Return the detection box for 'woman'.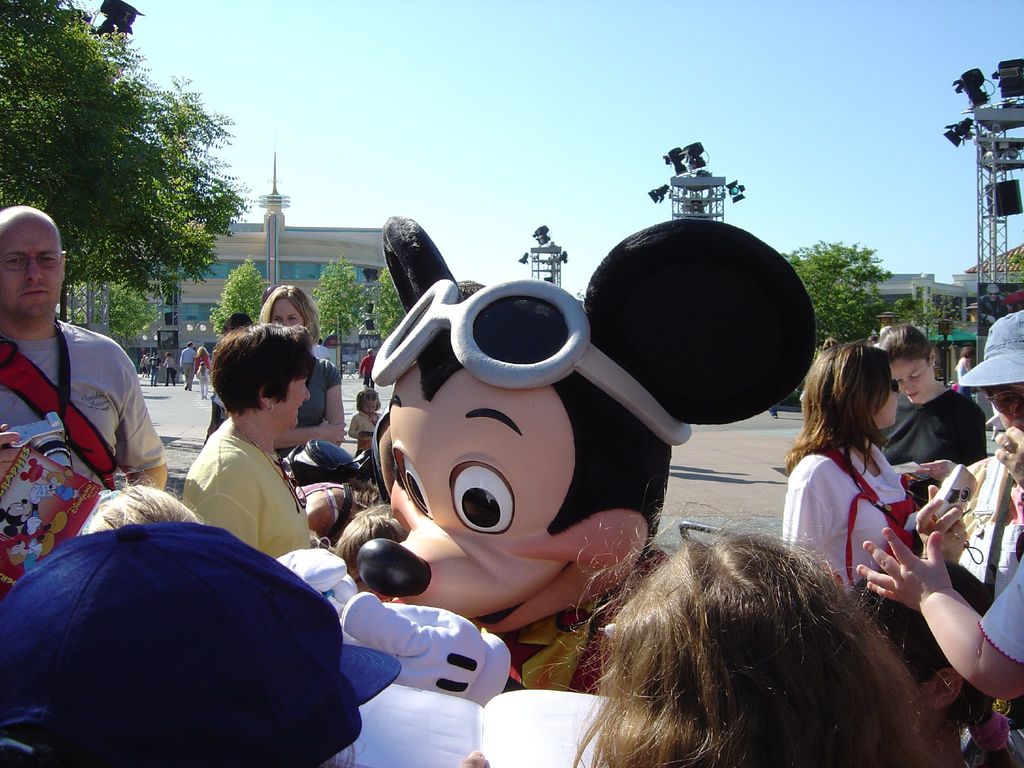
box=[248, 281, 346, 458].
